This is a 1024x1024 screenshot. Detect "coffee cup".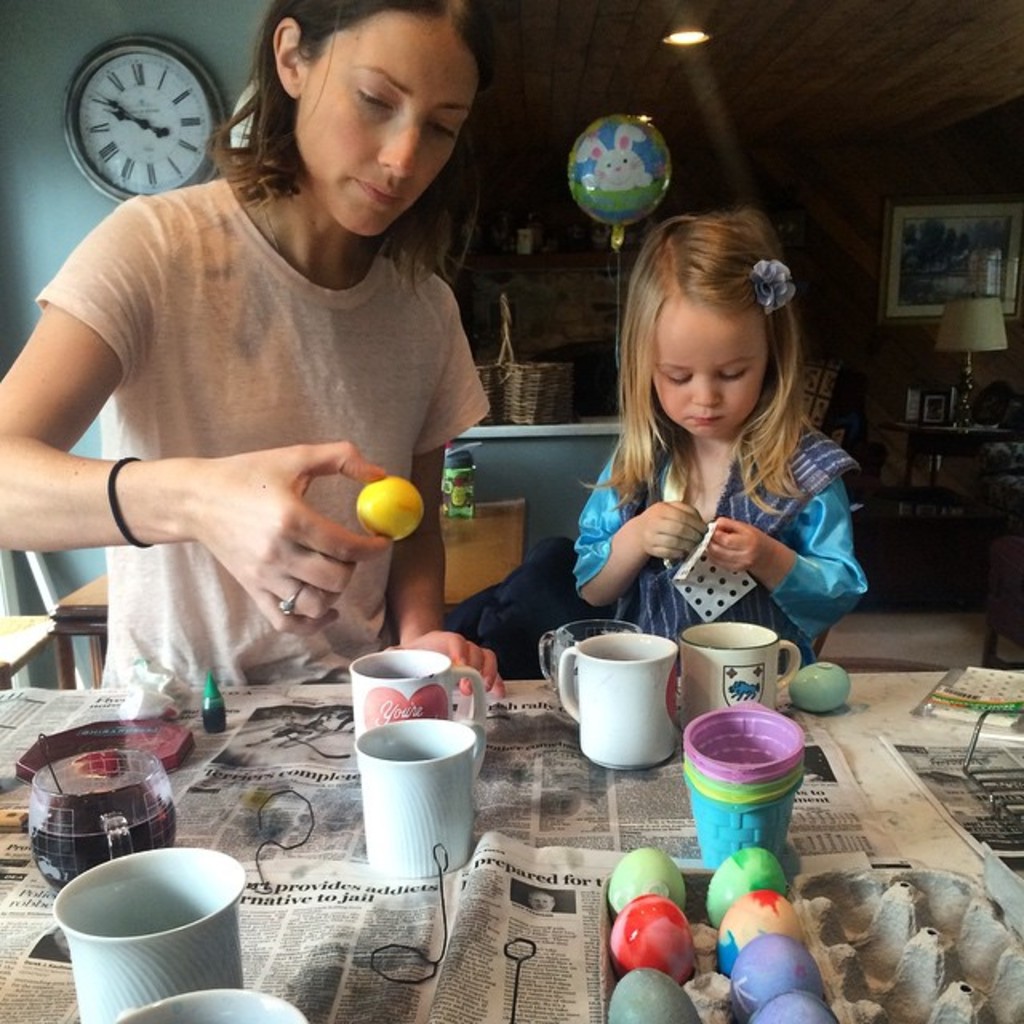
bbox=(562, 634, 701, 773).
